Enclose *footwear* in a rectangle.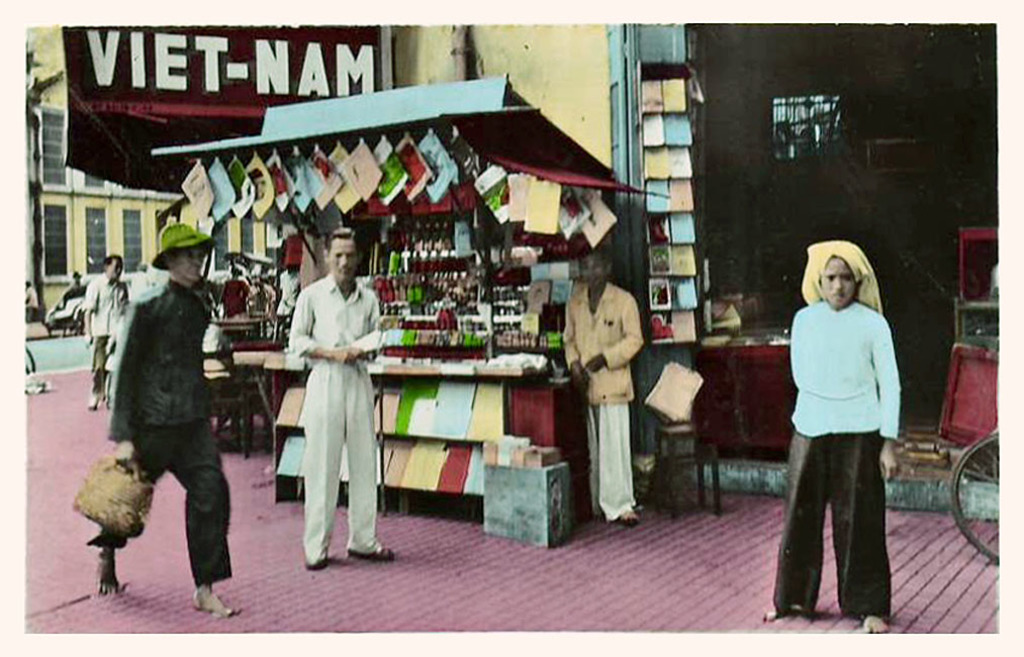
x1=305 y1=542 x2=328 y2=565.
